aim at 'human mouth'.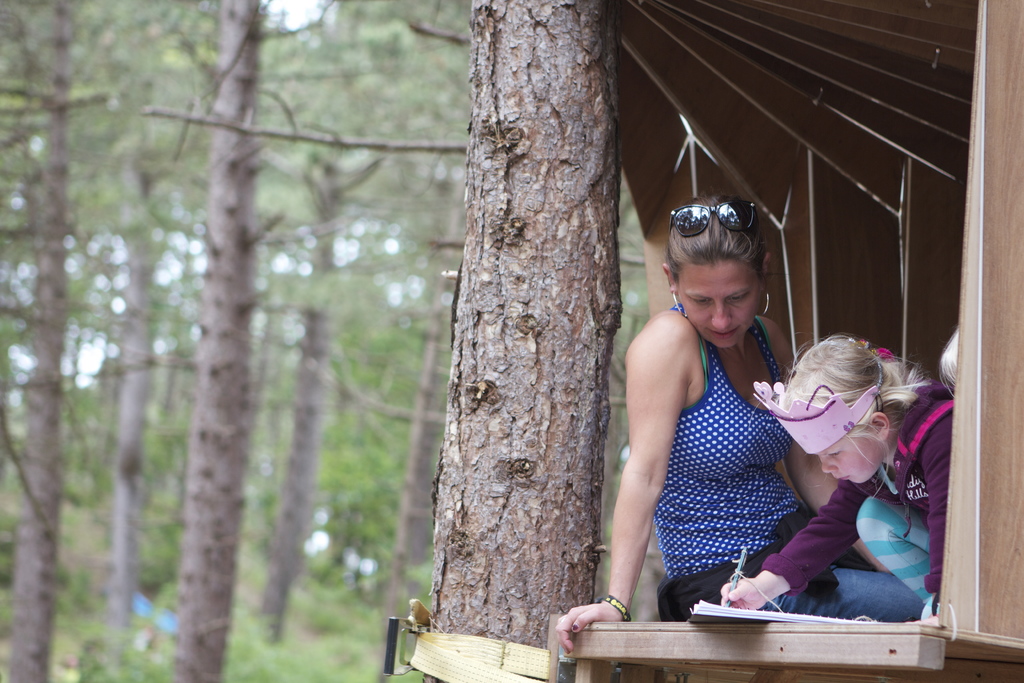
Aimed at (840, 470, 853, 481).
